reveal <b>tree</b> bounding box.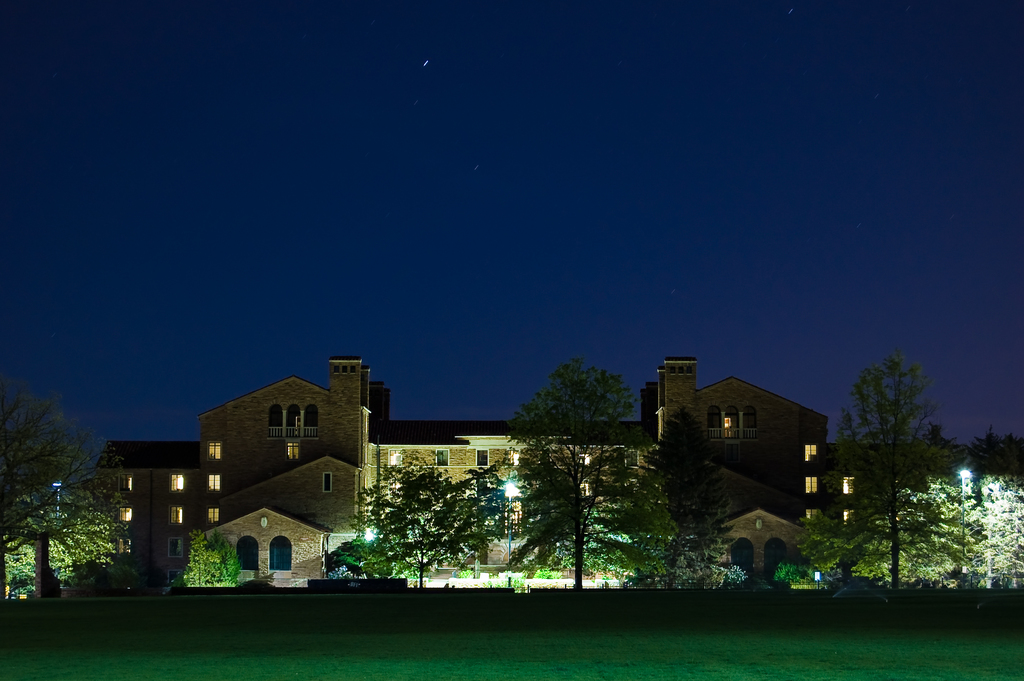
Revealed: {"x1": 0, "y1": 391, "x2": 130, "y2": 598}.
